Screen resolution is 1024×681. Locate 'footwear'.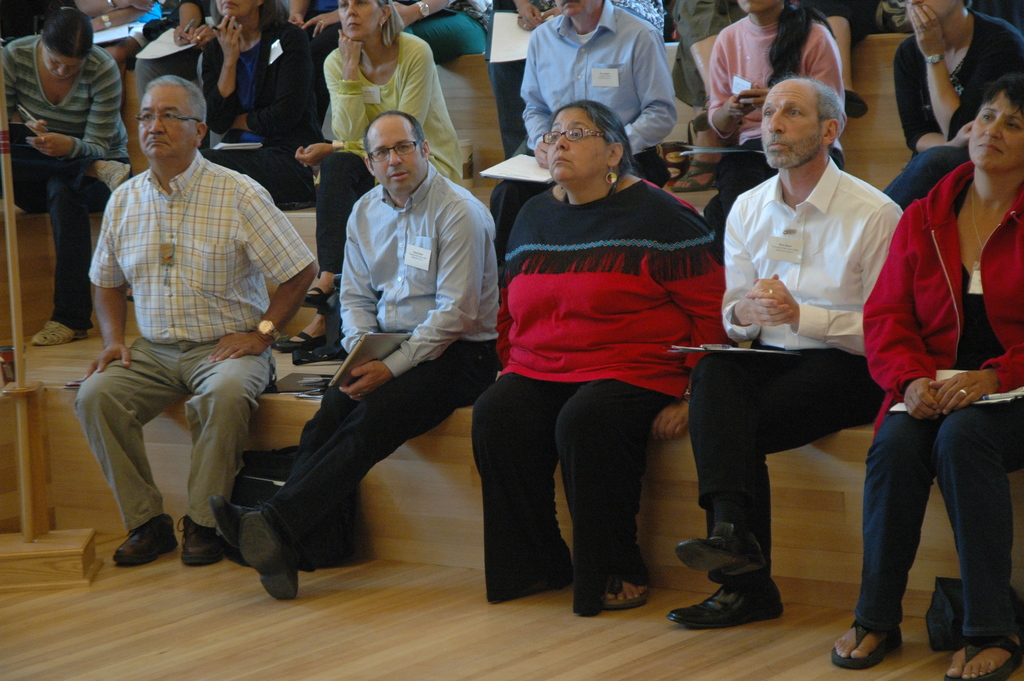
[left=589, top=557, right=658, bottom=612].
